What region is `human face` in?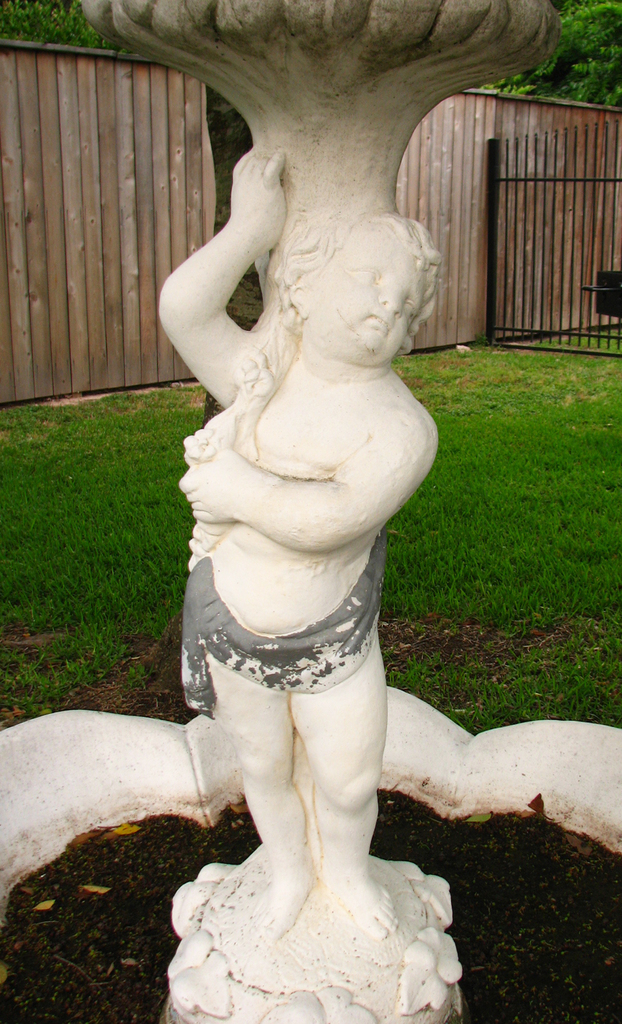
(x1=321, y1=239, x2=426, y2=363).
